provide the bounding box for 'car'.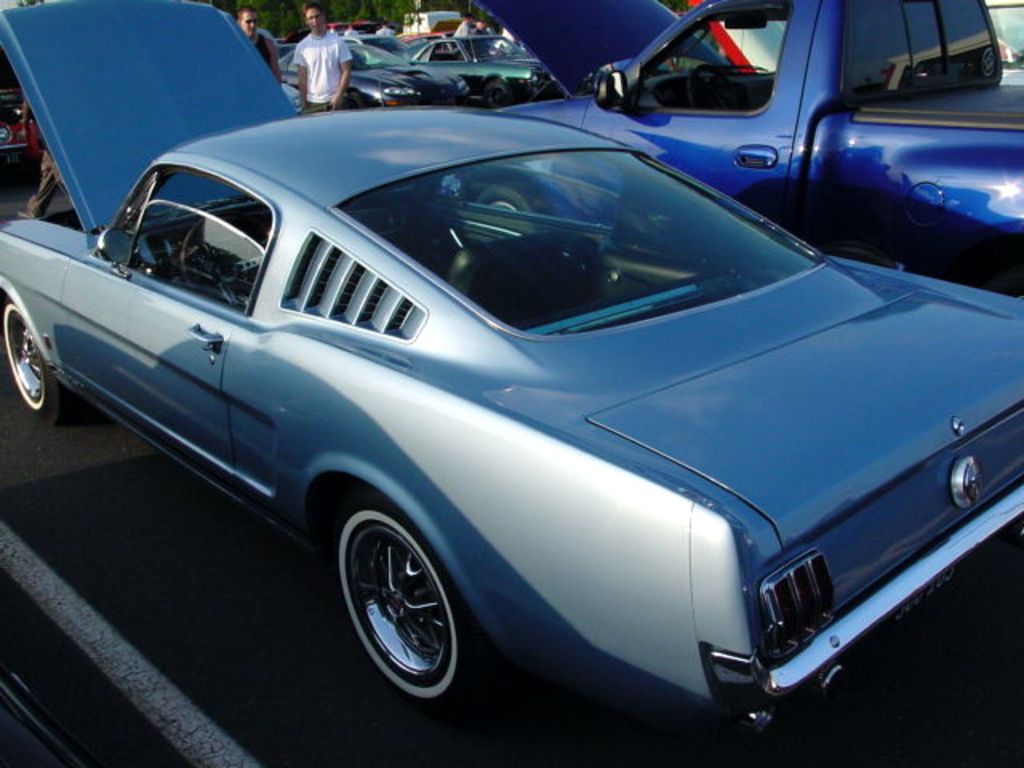
[398, 26, 557, 104].
